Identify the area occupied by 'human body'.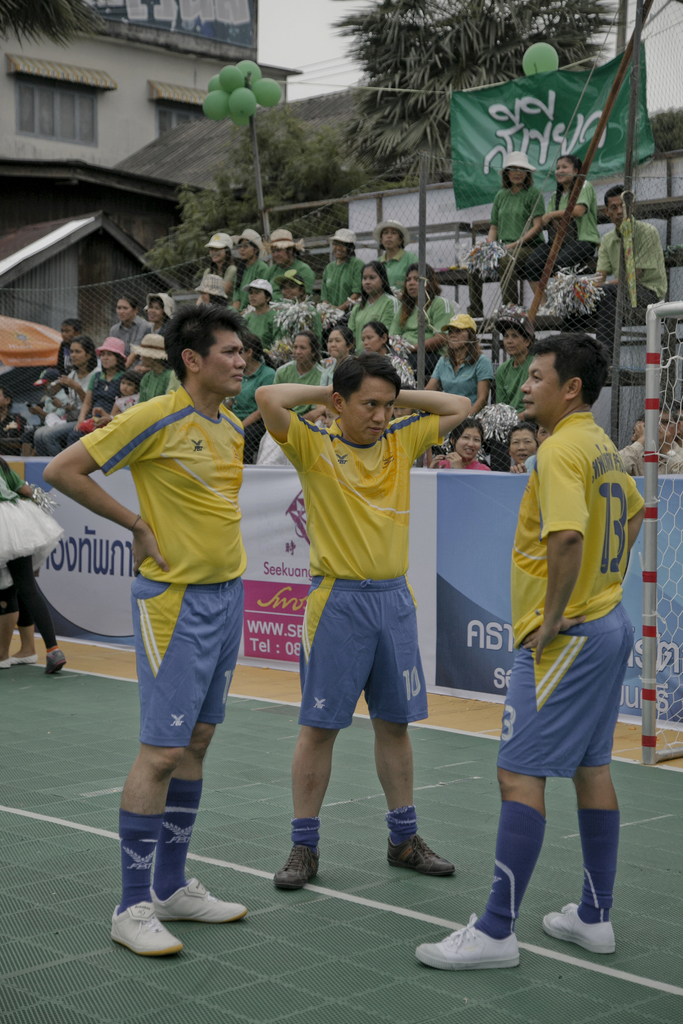
Area: (left=317, top=355, right=339, bottom=407).
